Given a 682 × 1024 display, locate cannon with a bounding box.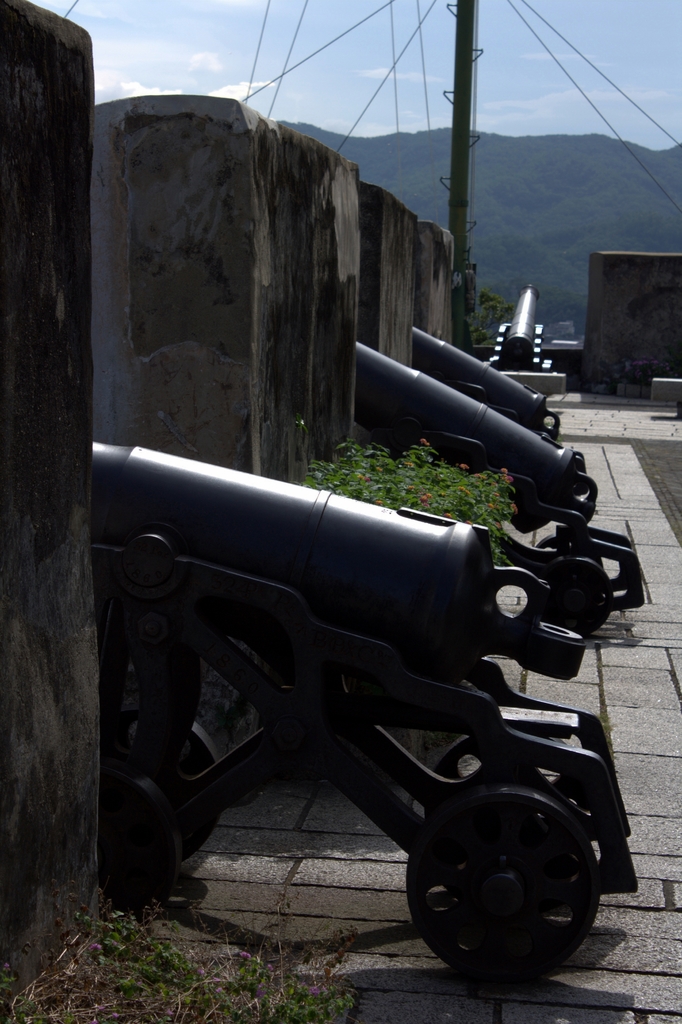
Located: l=414, t=325, r=564, b=433.
